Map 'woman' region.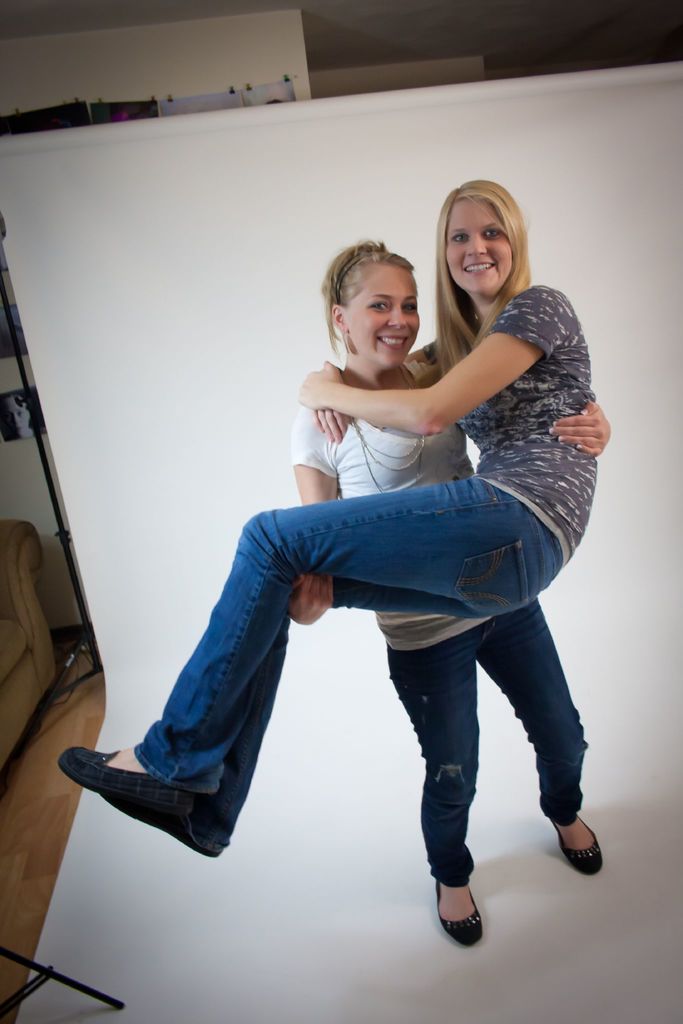
Mapped to {"x1": 281, "y1": 236, "x2": 612, "y2": 953}.
